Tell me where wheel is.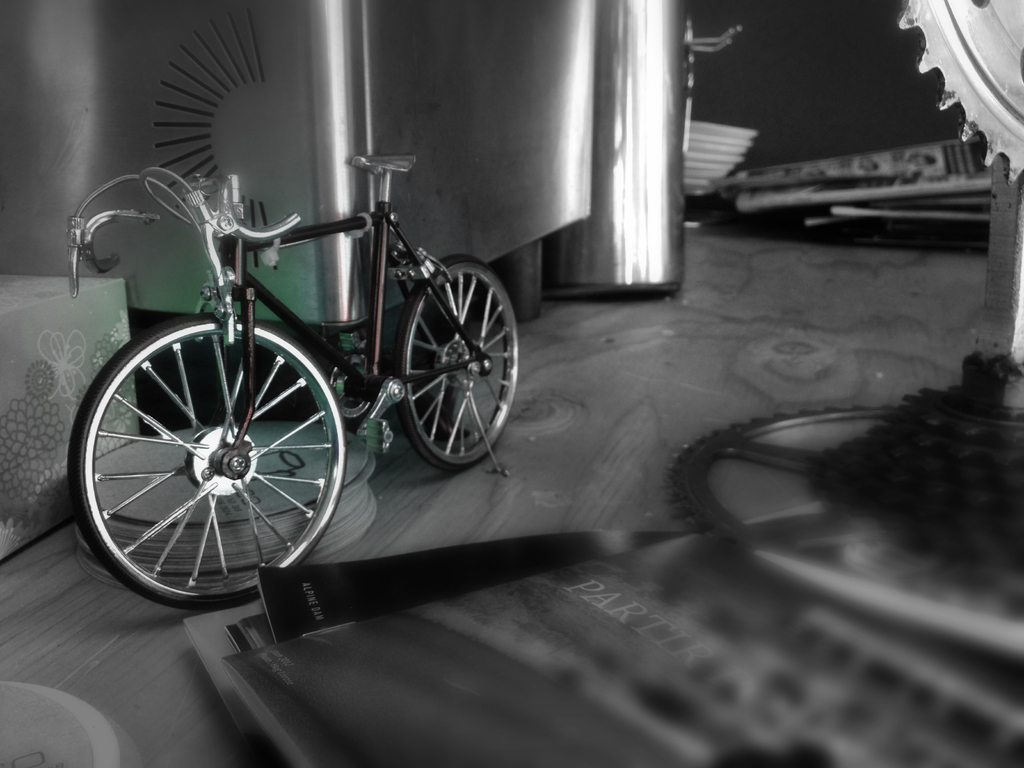
wheel is at 78 301 331 604.
